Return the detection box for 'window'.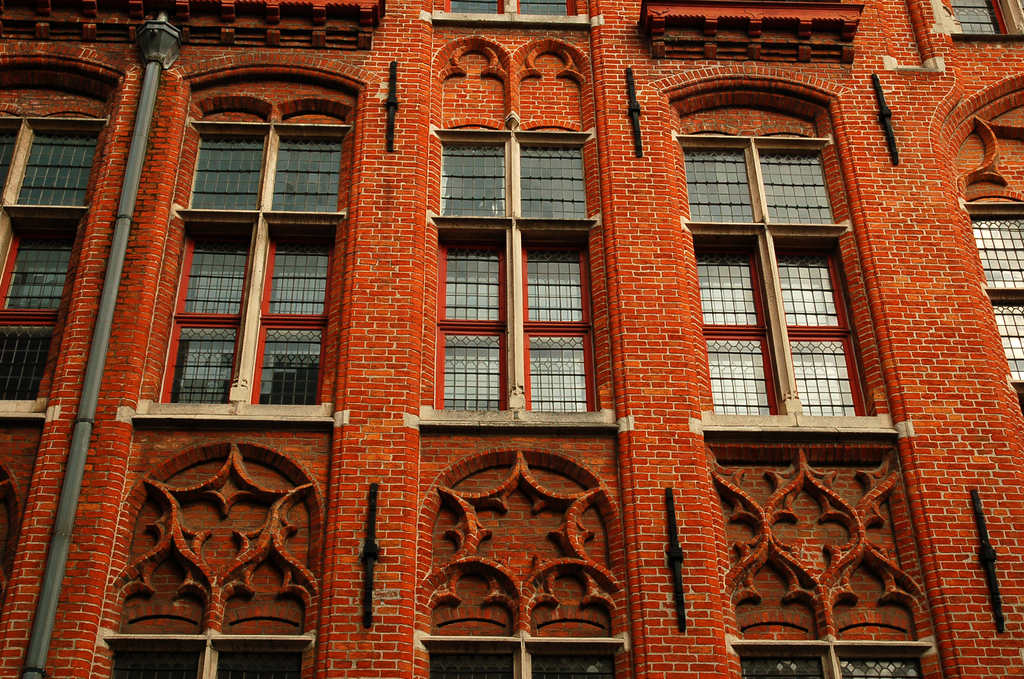
locate(439, 126, 604, 409).
